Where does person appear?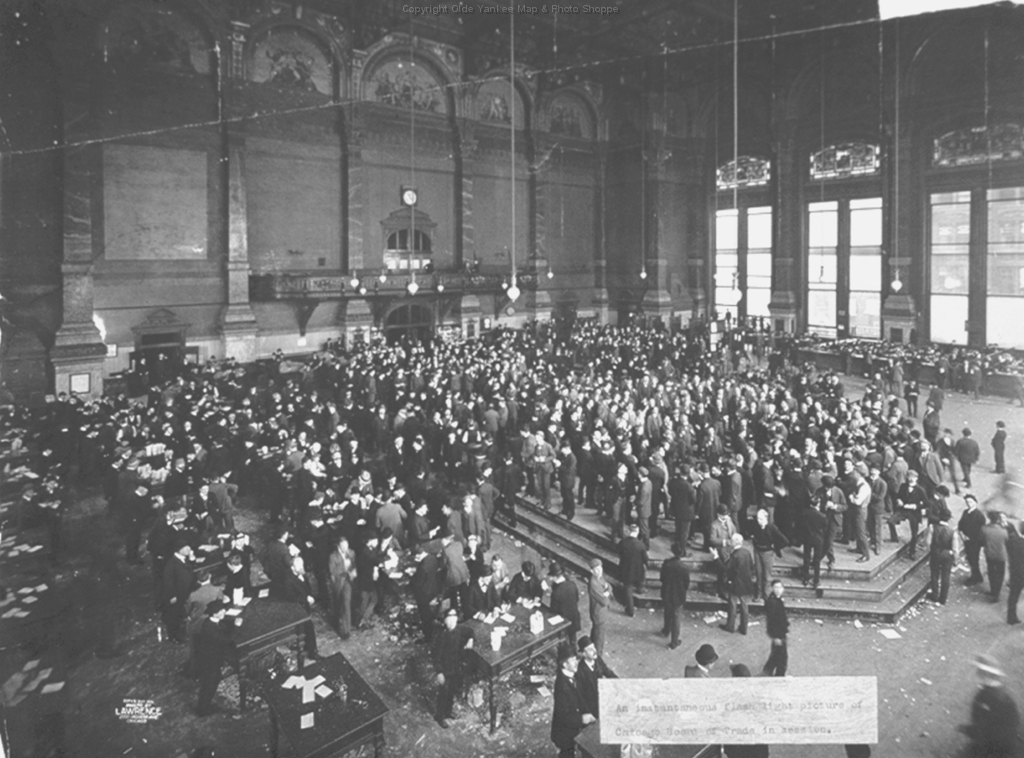
Appears at l=959, t=496, r=984, b=586.
